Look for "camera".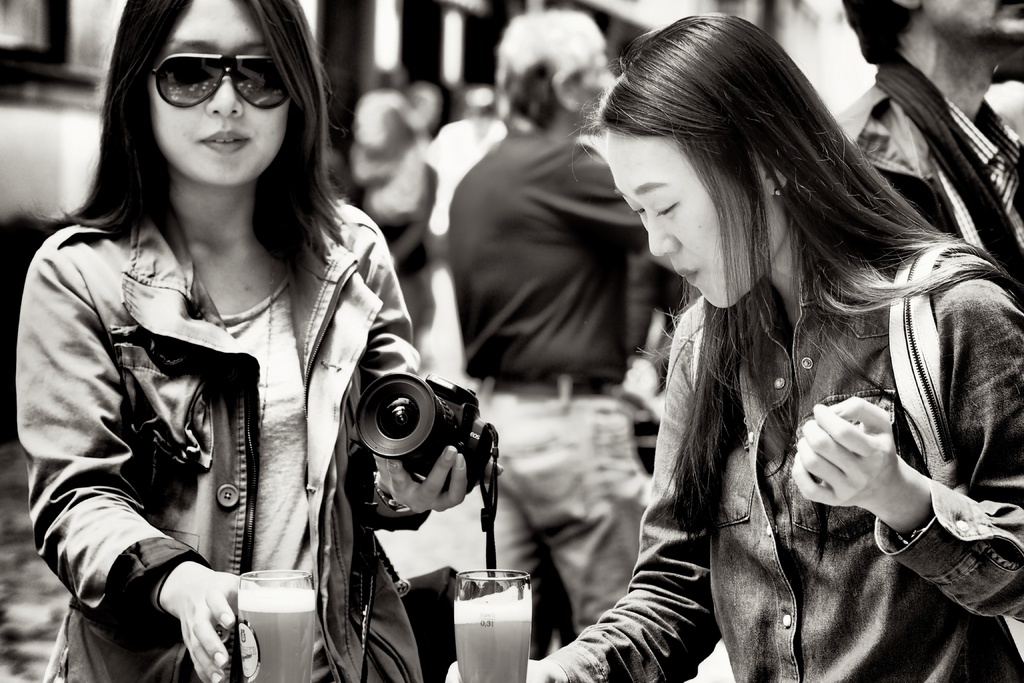
Found: region(349, 368, 497, 495).
